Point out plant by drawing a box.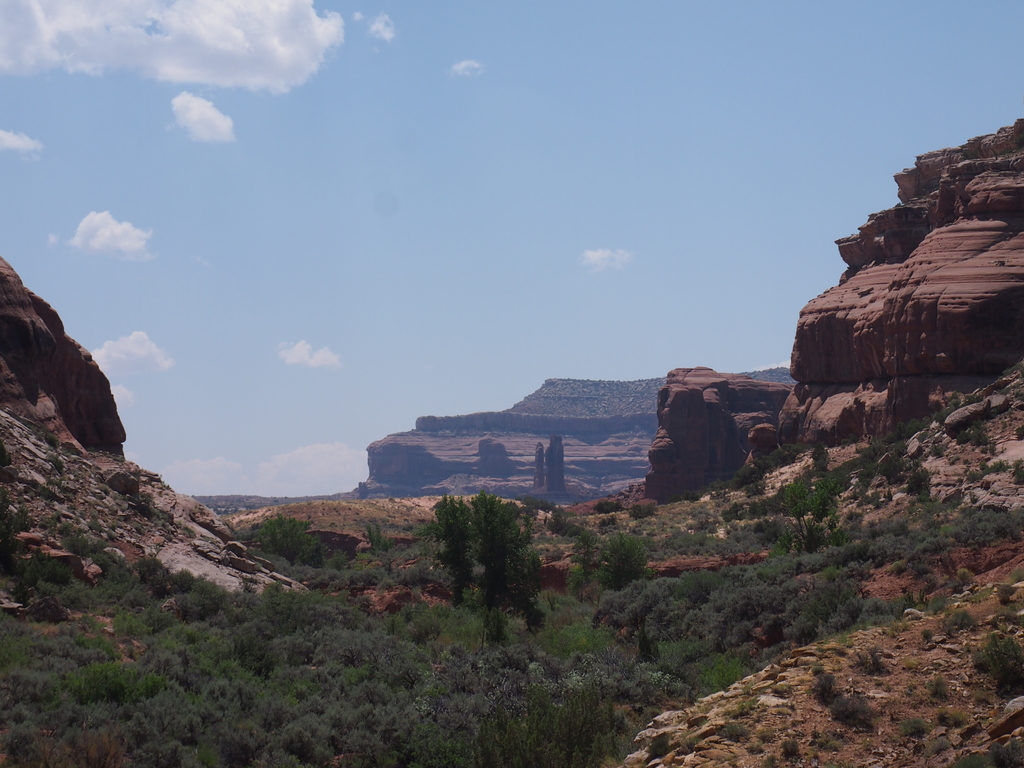
721:720:753:739.
